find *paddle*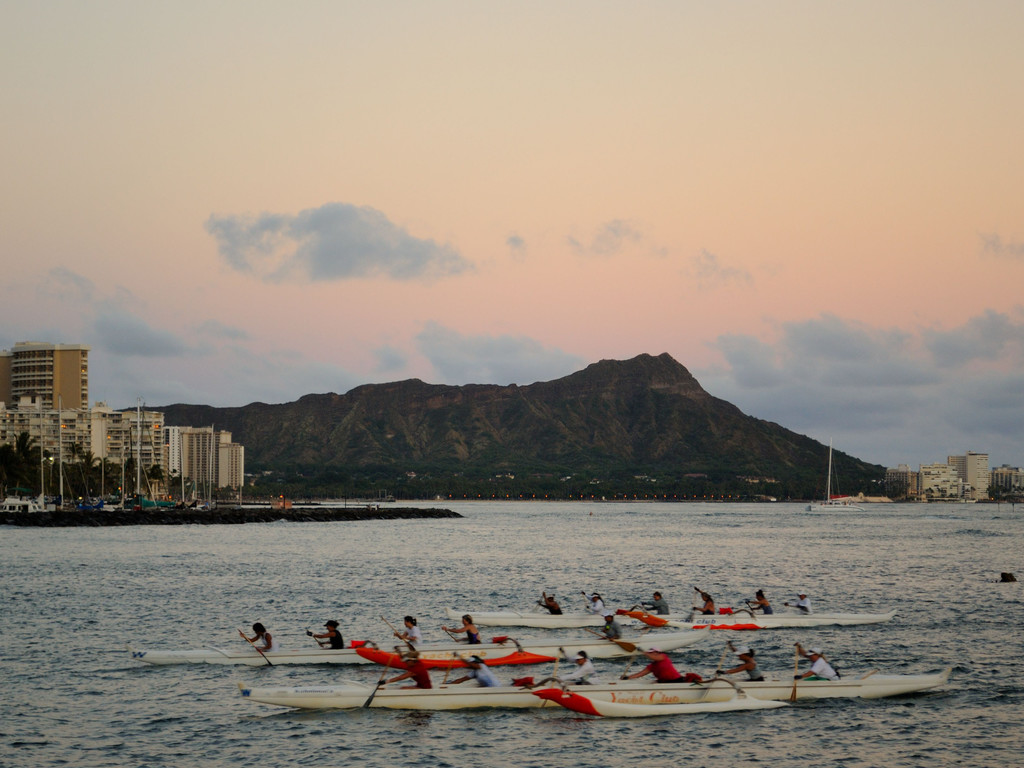
<bbox>308, 634, 324, 649</bbox>
